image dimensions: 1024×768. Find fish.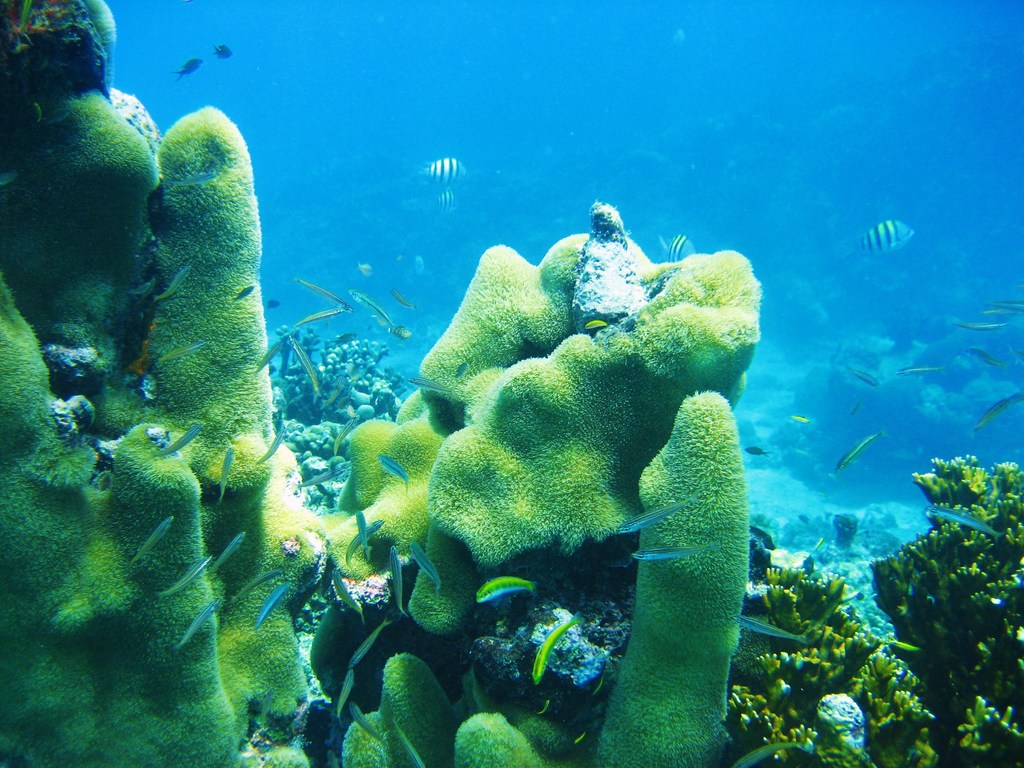
box(223, 447, 228, 506).
